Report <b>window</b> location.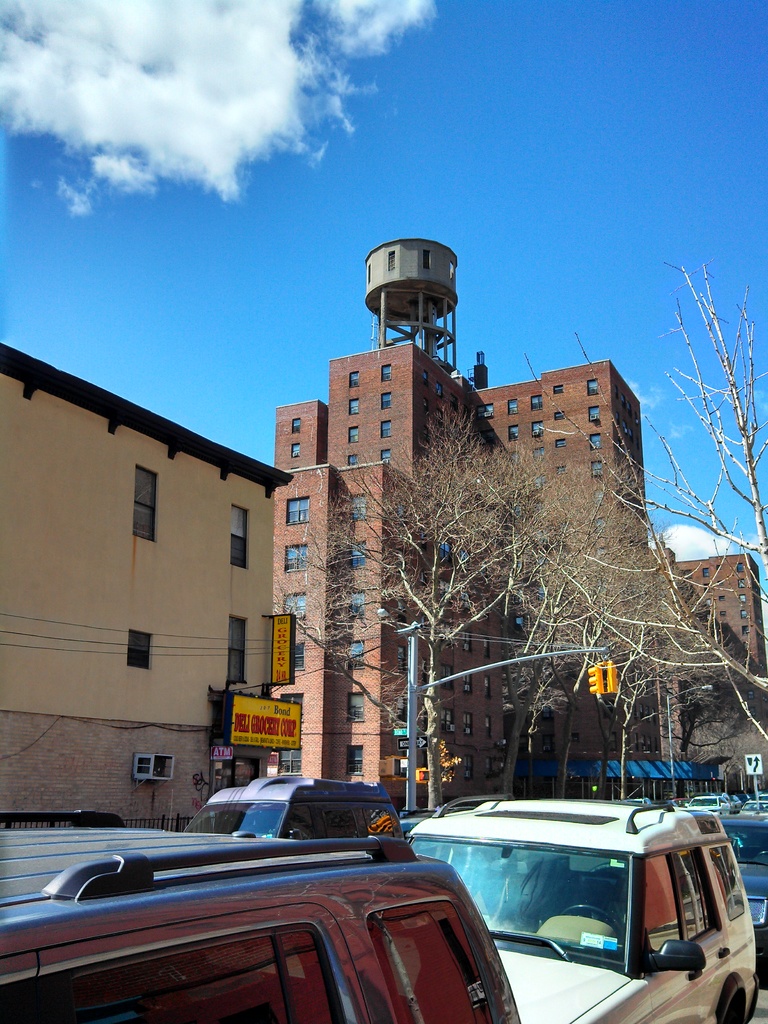
Report: x1=589, y1=378, x2=599, y2=395.
